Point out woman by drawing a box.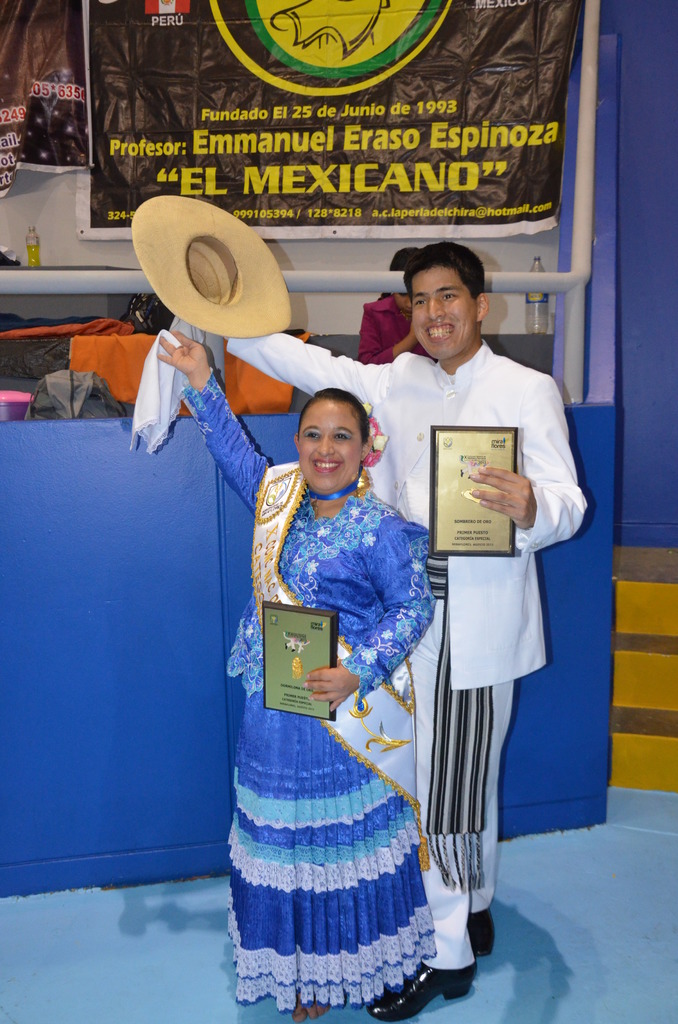
{"x1": 223, "y1": 403, "x2": 461, "y2": 1005}.
